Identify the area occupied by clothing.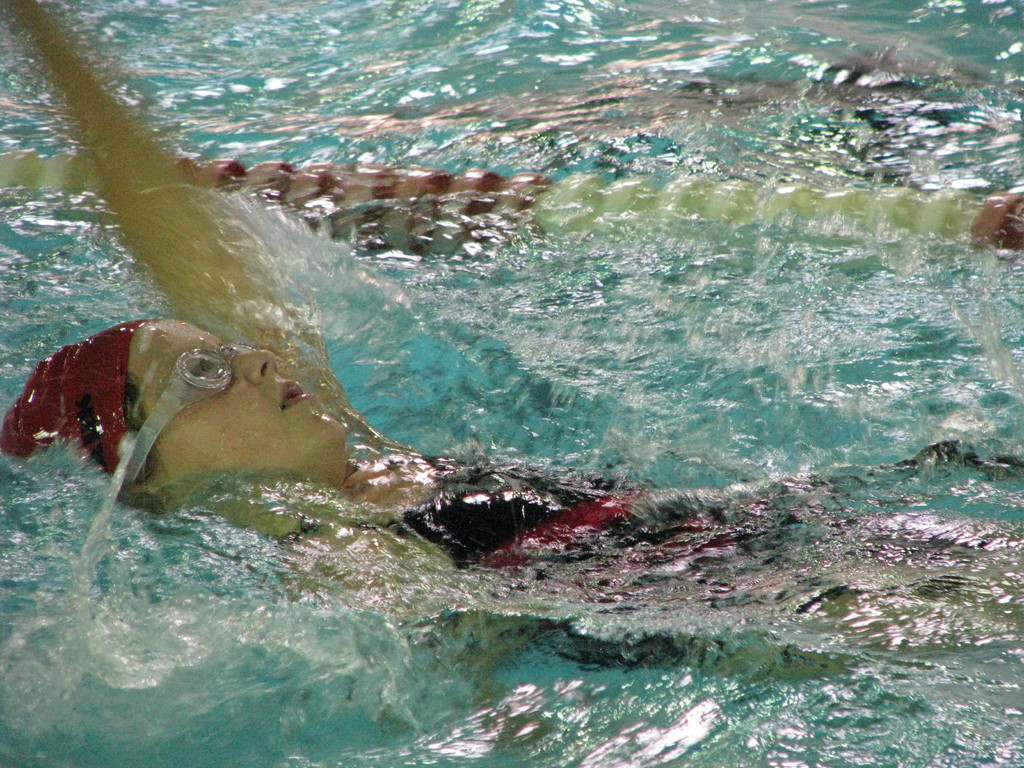
Area: left=269, top=446, right=1023, bottom=660.
